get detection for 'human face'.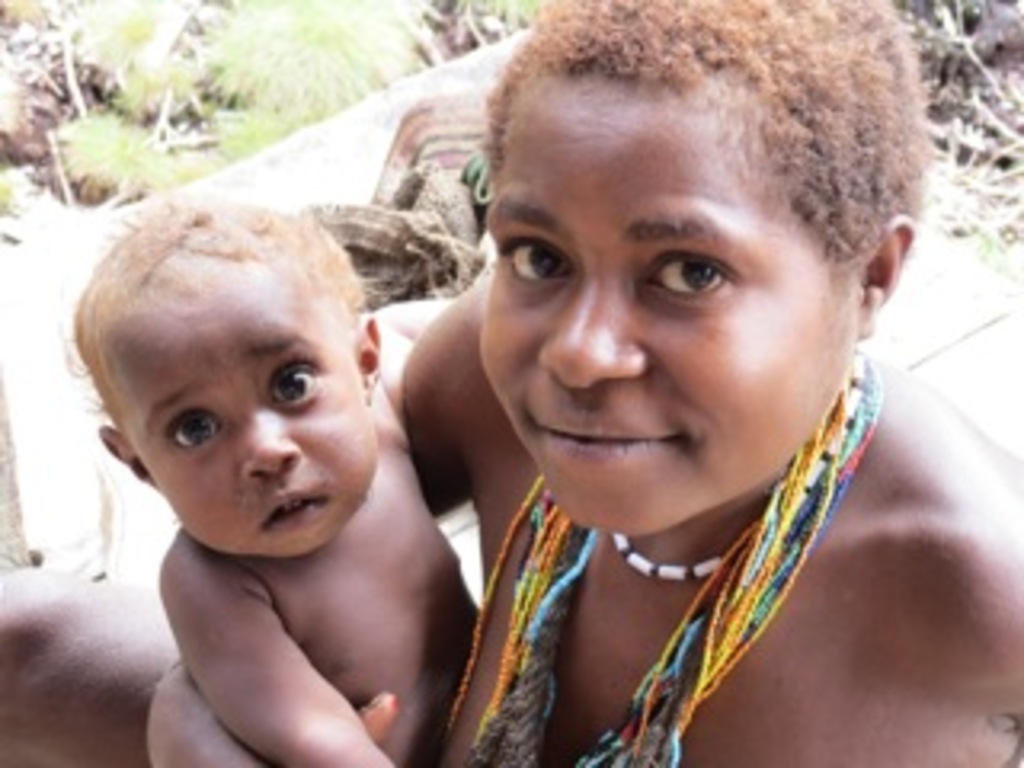
Detection: x1=480 y1=106 x2=854 y2=531.
